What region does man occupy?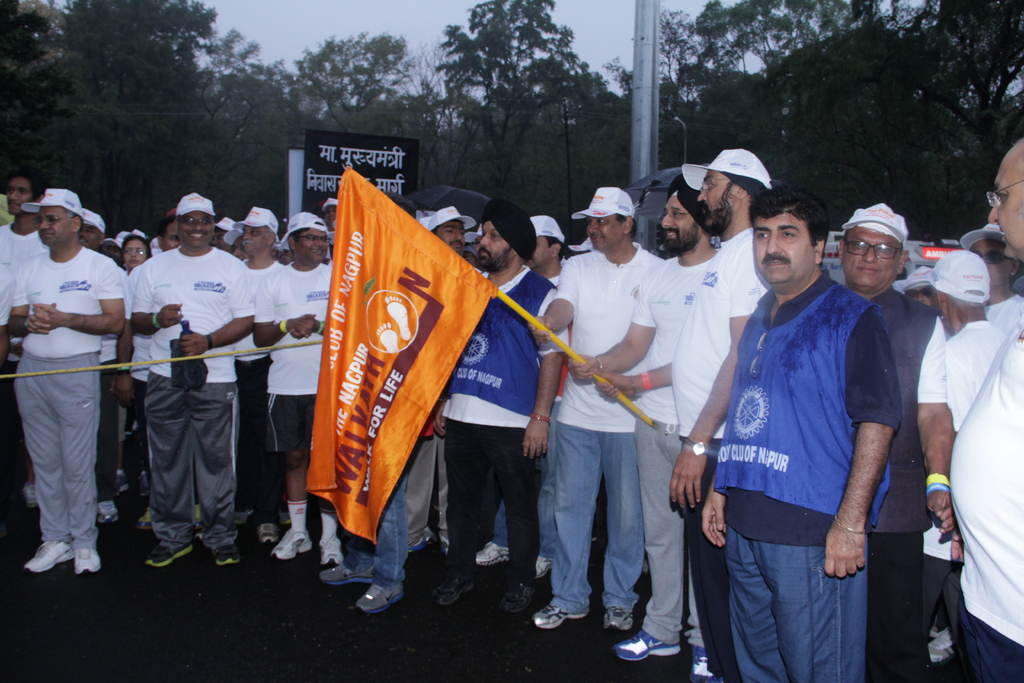
[428,202,482,258].
